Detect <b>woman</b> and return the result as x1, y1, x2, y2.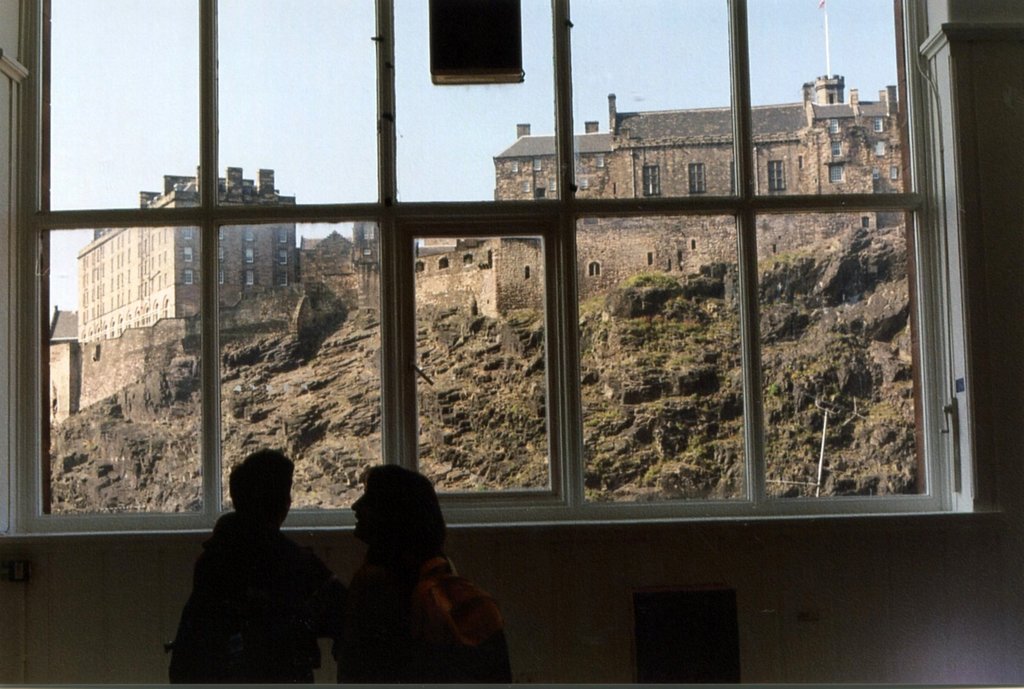
319, 467, 472, 674.
